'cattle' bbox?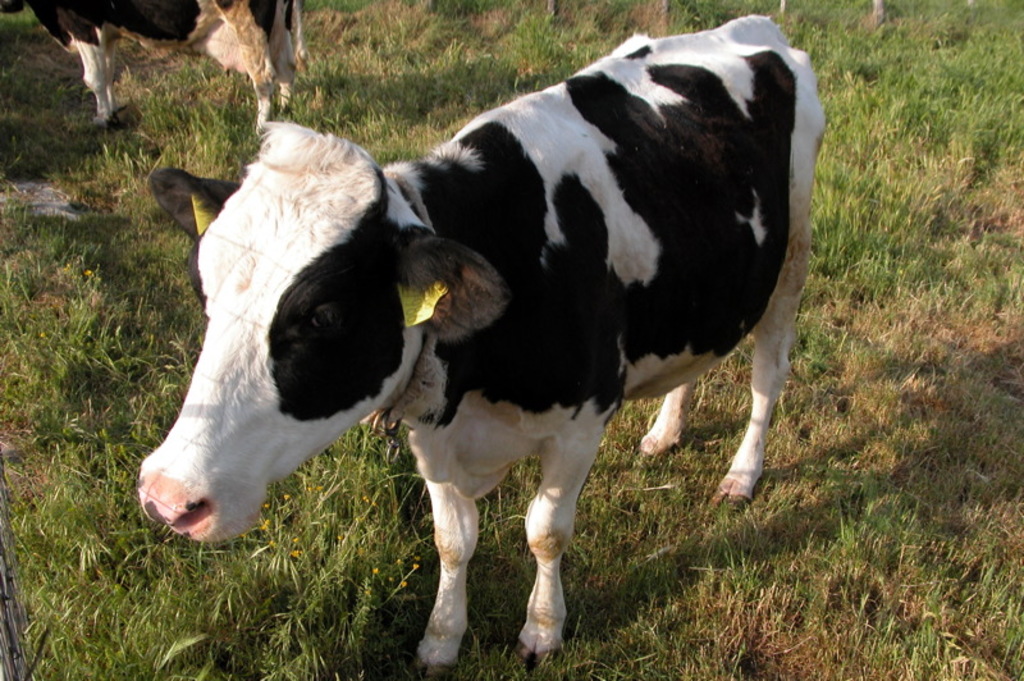
{"x1": 0, "y1": 0, "x2": 308, "y2": 138}
